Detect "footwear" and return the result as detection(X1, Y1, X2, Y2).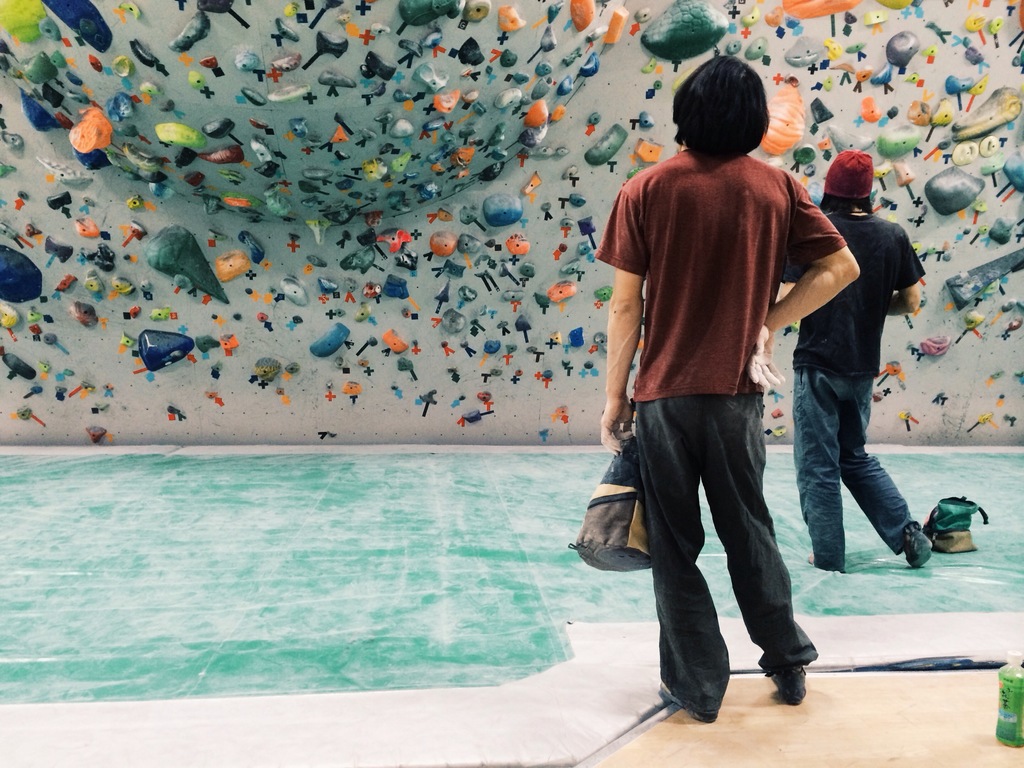
detection(655, 678, 716, 723).
